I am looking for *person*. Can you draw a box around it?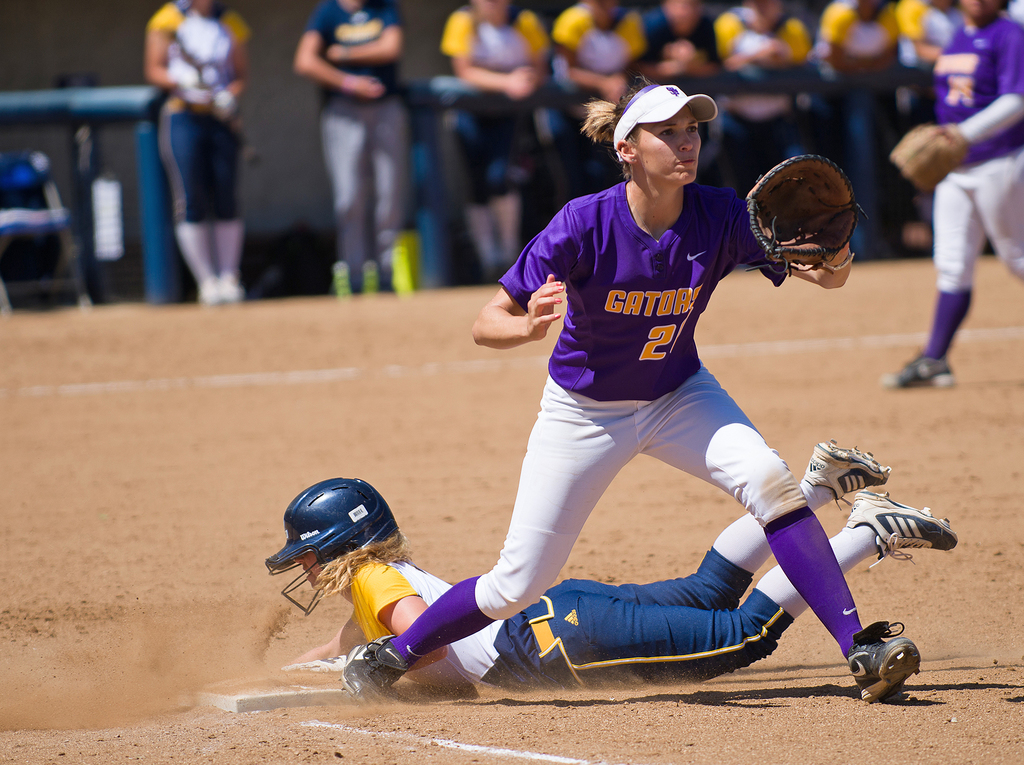
Sure, the bounding box is detection(339, 76, 923, 704).
